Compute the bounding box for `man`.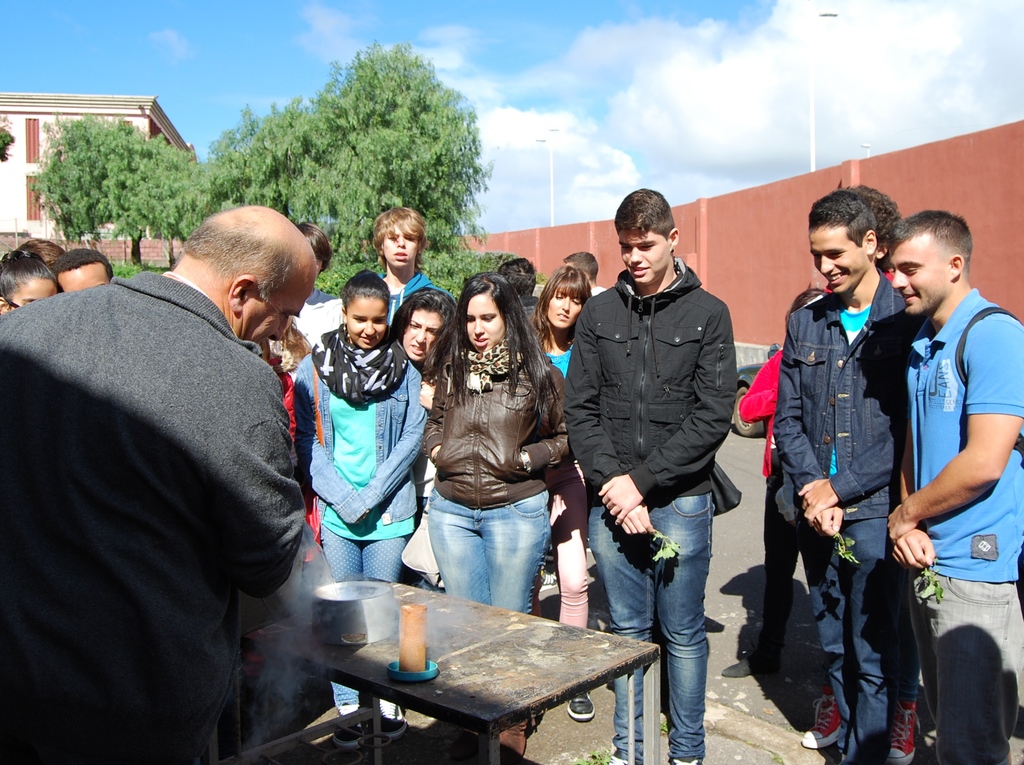
x1=31, y1=169, x2=335, y2=757.
